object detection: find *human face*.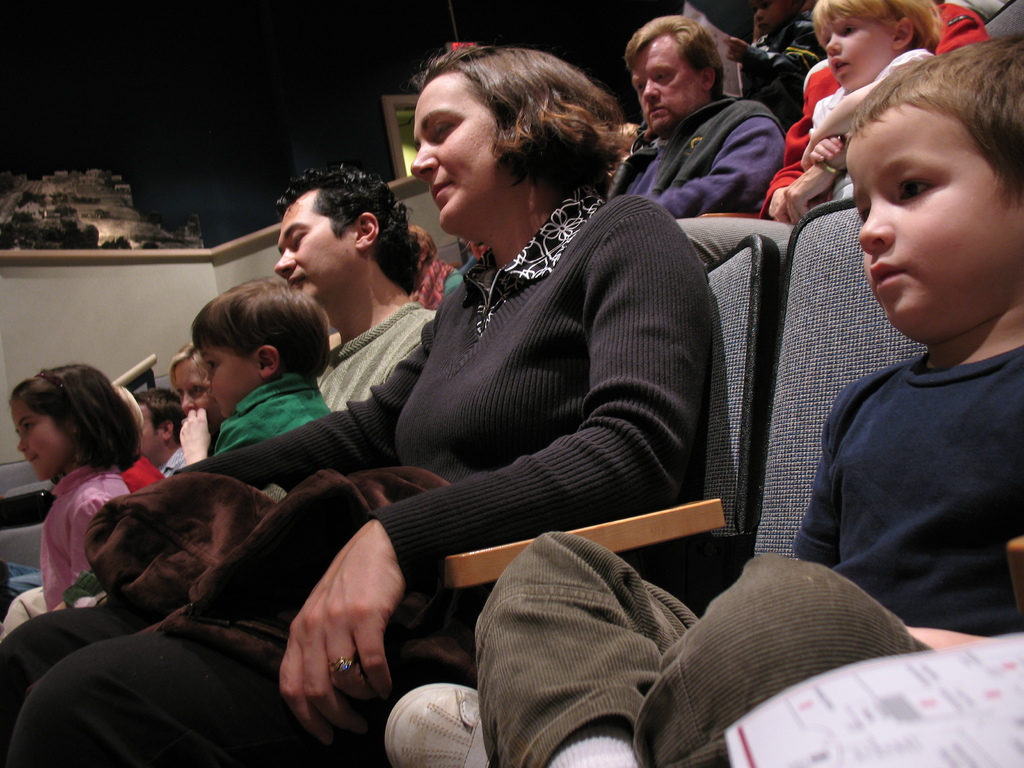
<region>177, 361, 215, 423</region>.
